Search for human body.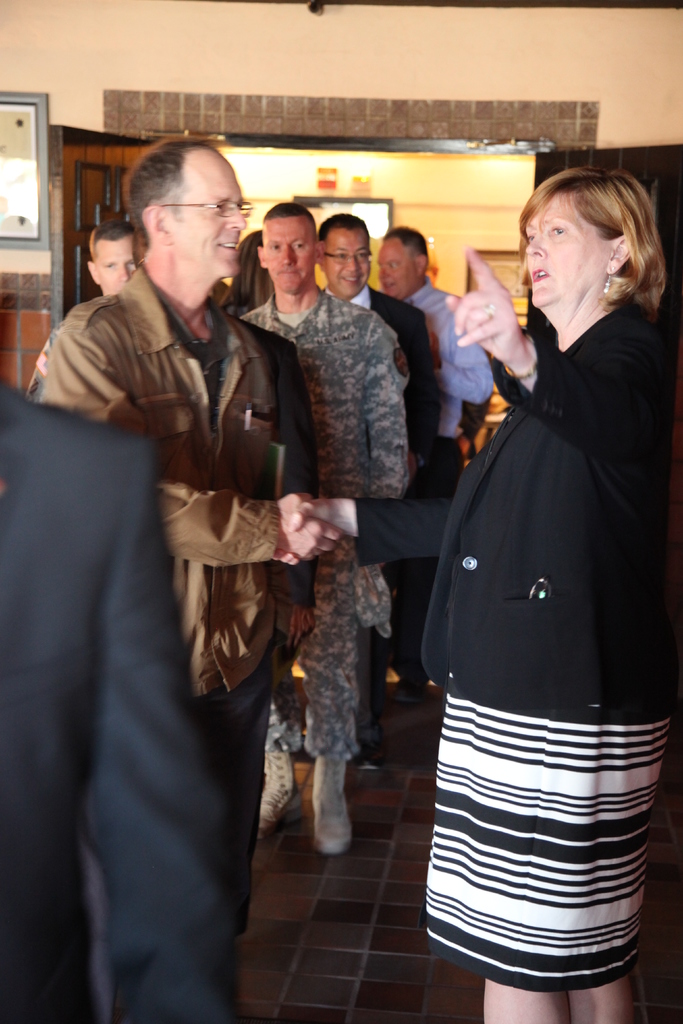
Found at bbox(254, 286, 418, 853).
